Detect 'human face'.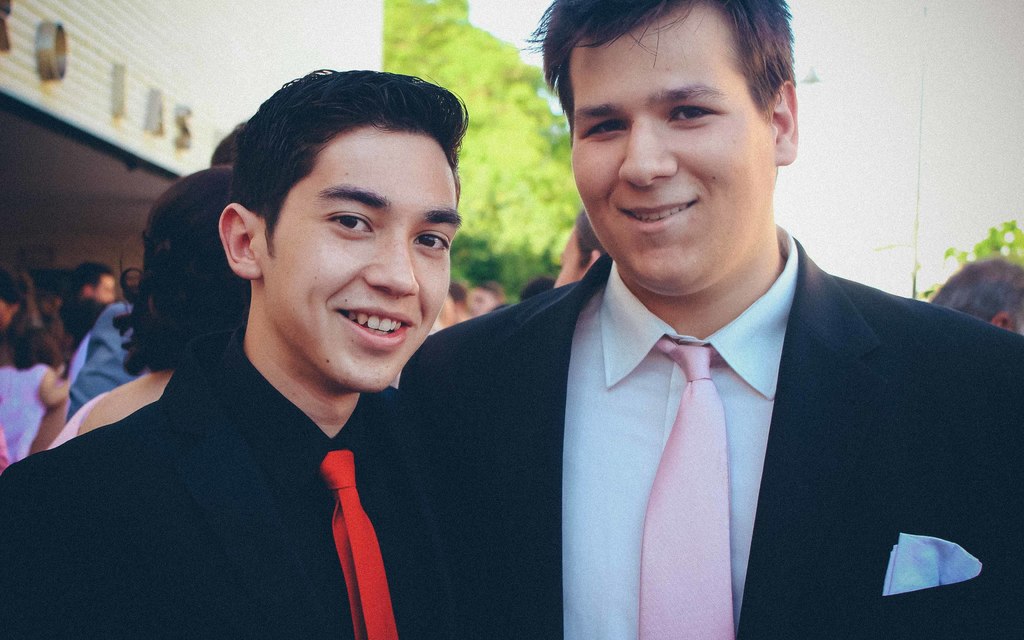
Detected at <region>572, 27, 771, 294</region>.
